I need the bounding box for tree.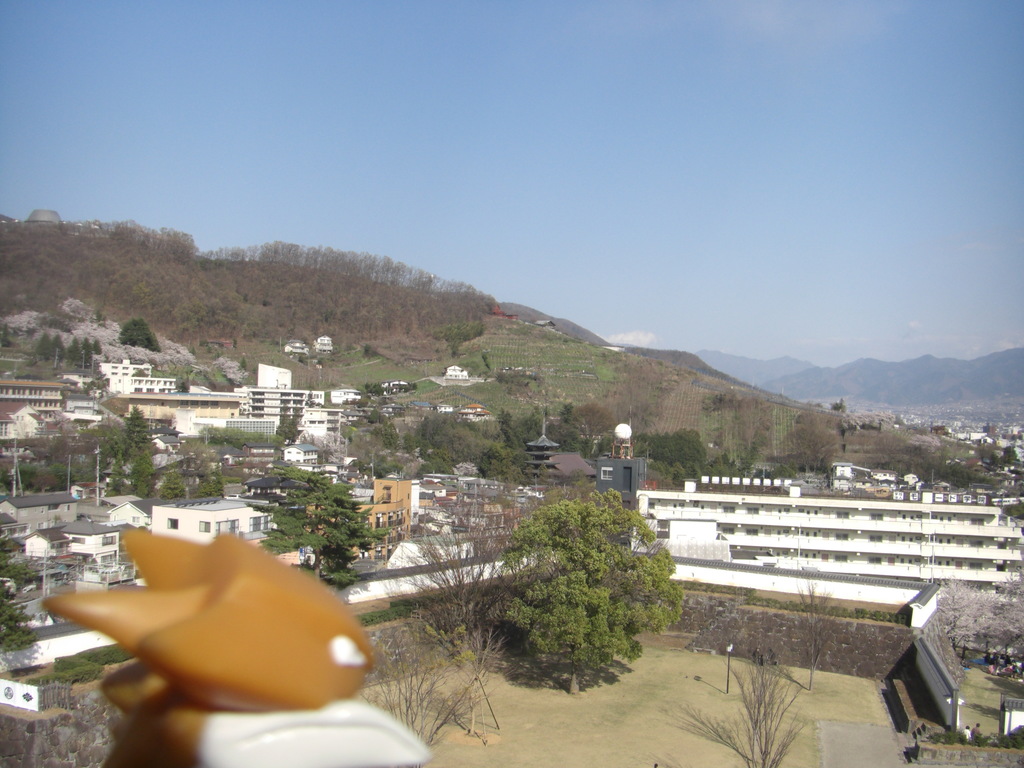
Here it is: l=387, t=514, r=549, b=732.
